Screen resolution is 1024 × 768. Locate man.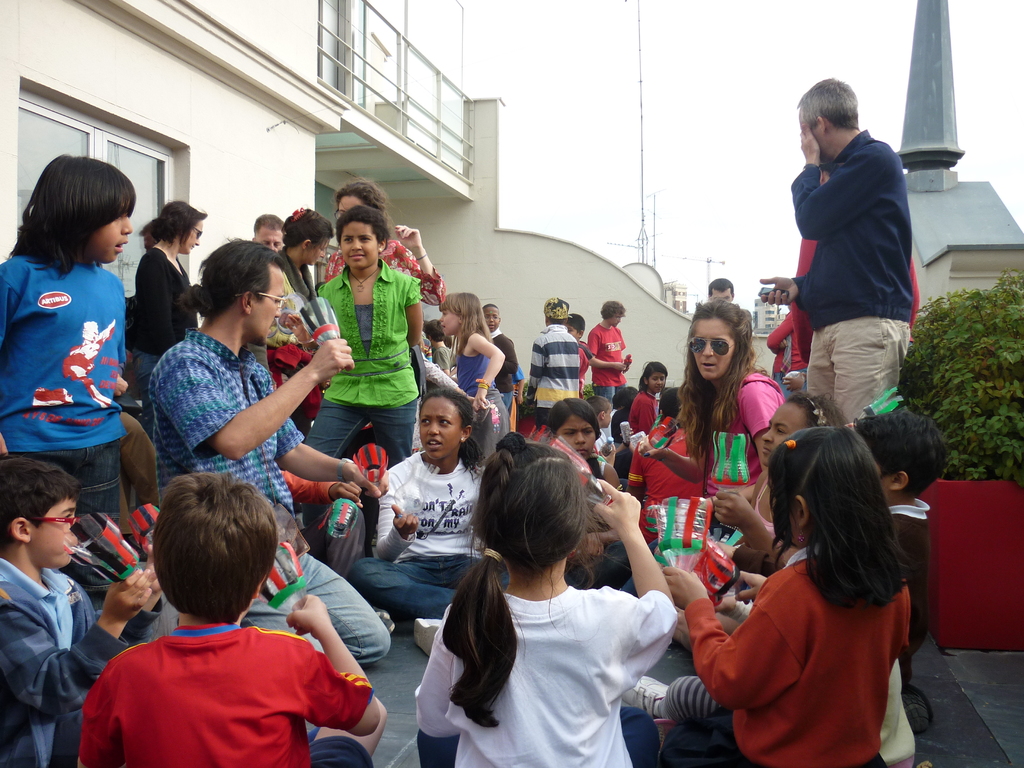
{"left": 586, "top": 300, "right": 627, "bottom": 408}.
